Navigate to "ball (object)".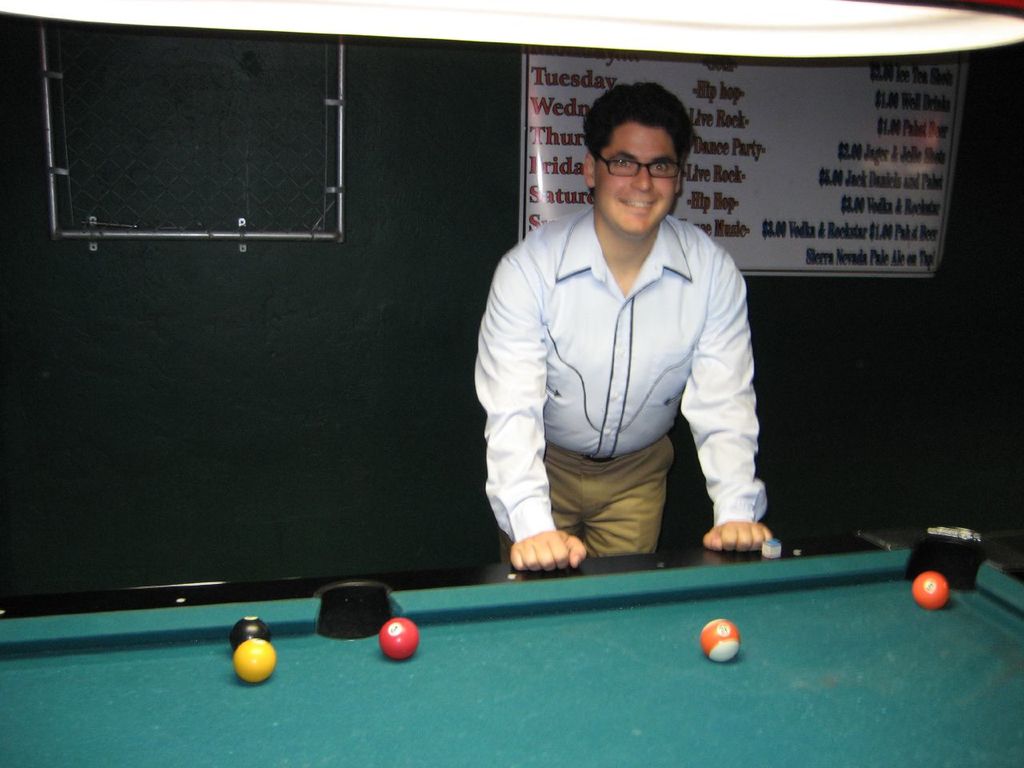
Navigation target: [left=233, top=639, right=274, bottom=686].
